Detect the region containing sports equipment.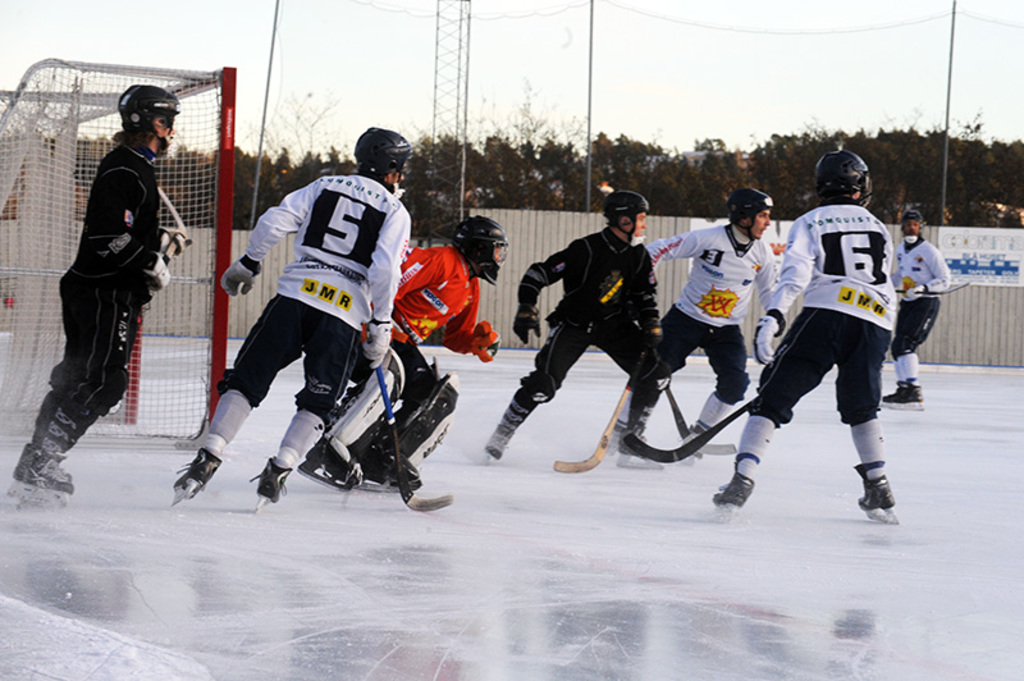
bbox(468, 321, 504, 364).
